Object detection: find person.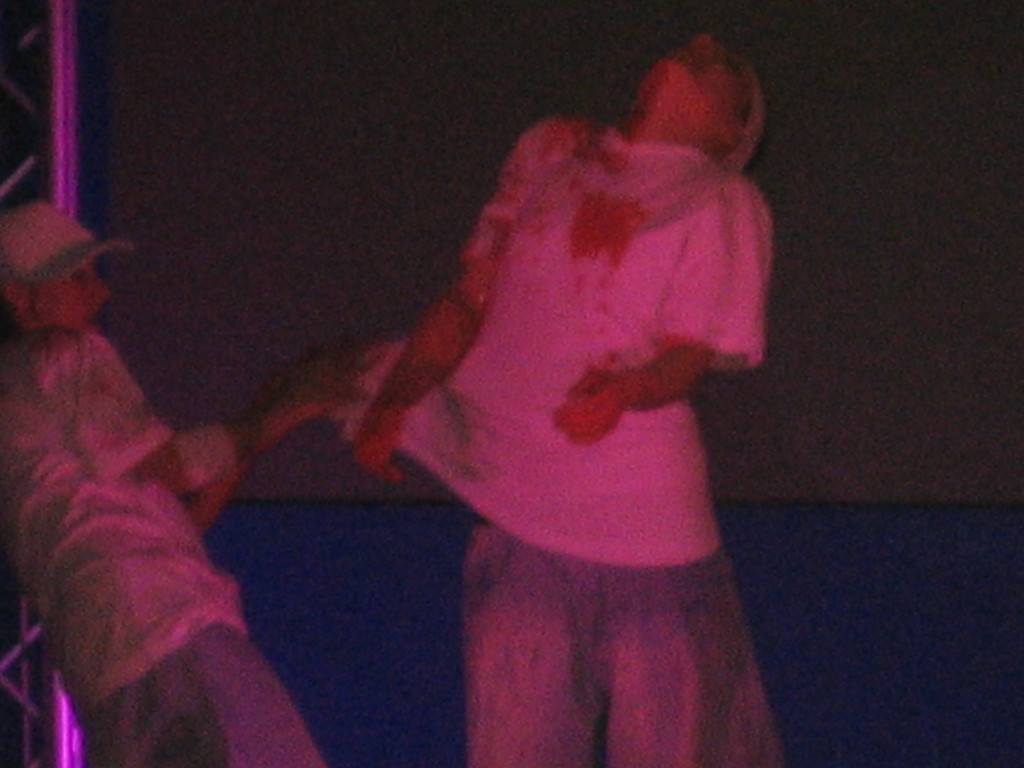
crop(0, 191, 365, 767).
